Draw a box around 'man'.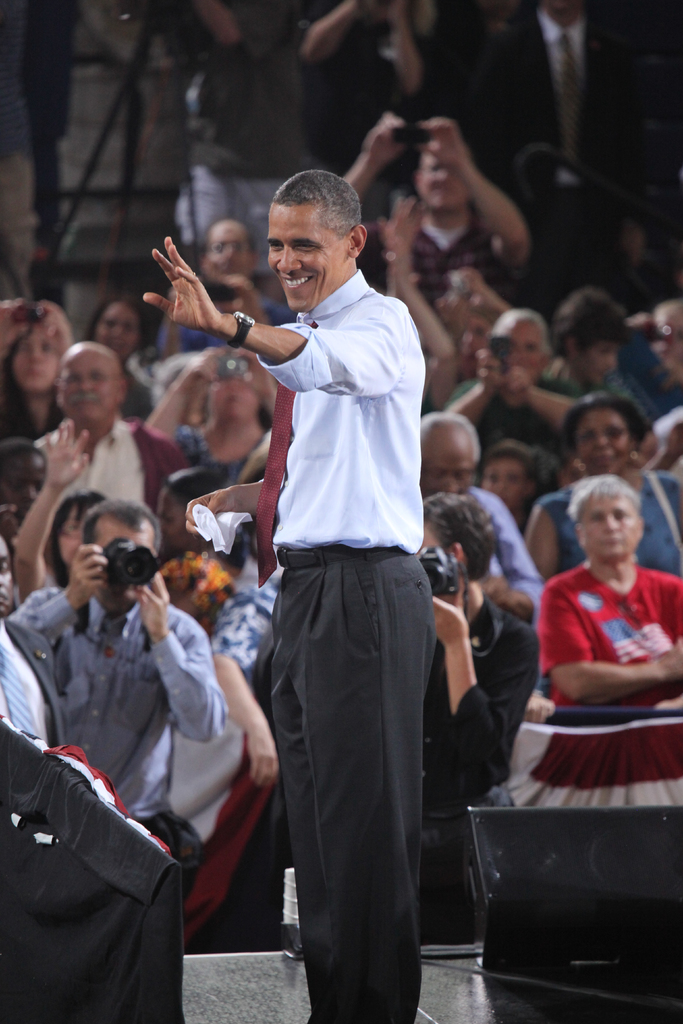
{"x1": 197, "y1": 211, "x2": 295, "y2": 316}.
